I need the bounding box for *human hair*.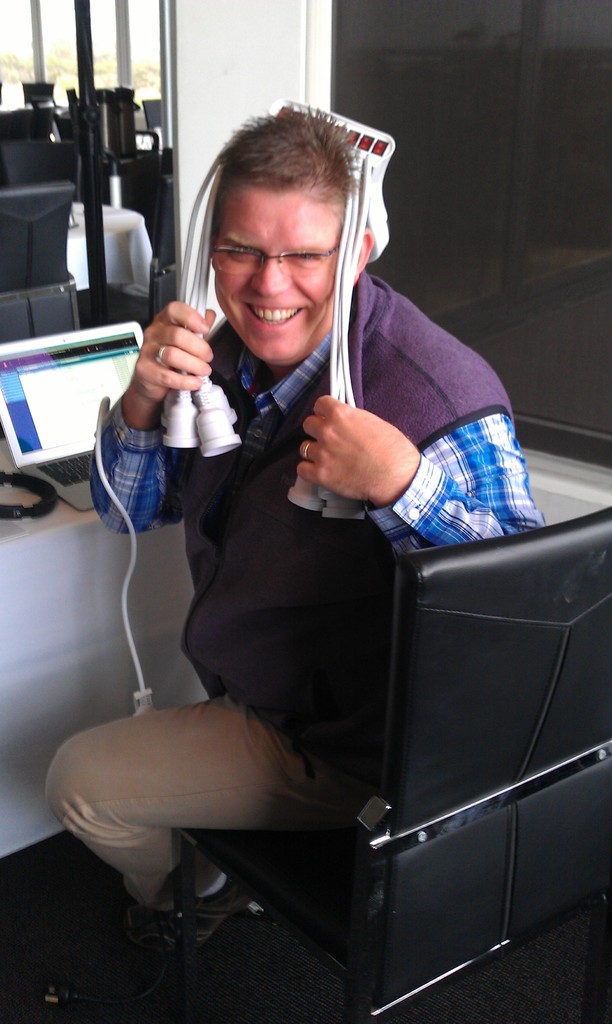
Here it is: BBox(219, 102, 362, 198).
